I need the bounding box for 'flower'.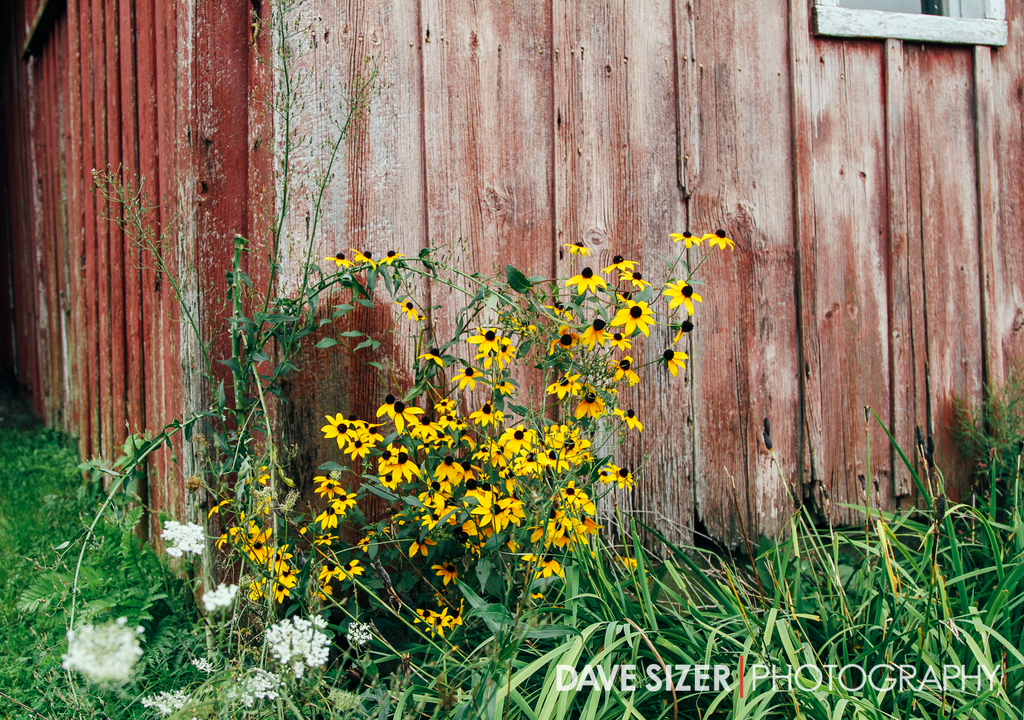
Here it is: x1=328 y1=252 x2=354 y2=269.
